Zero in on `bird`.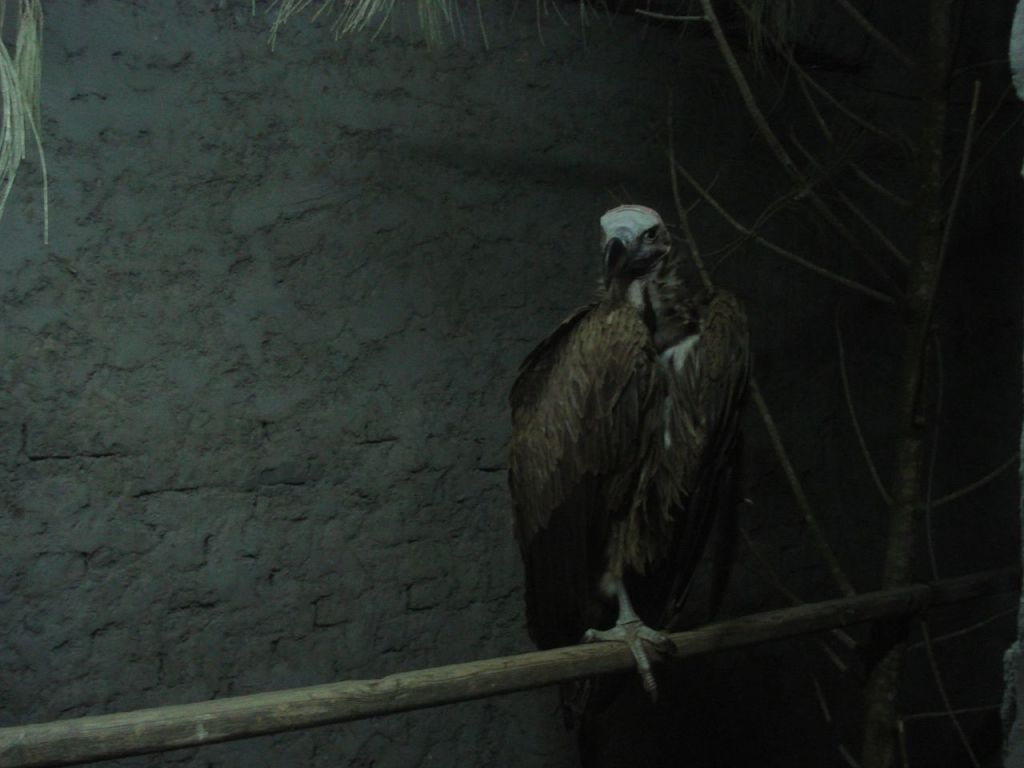
Zeroed in: 508,194,770,702.
